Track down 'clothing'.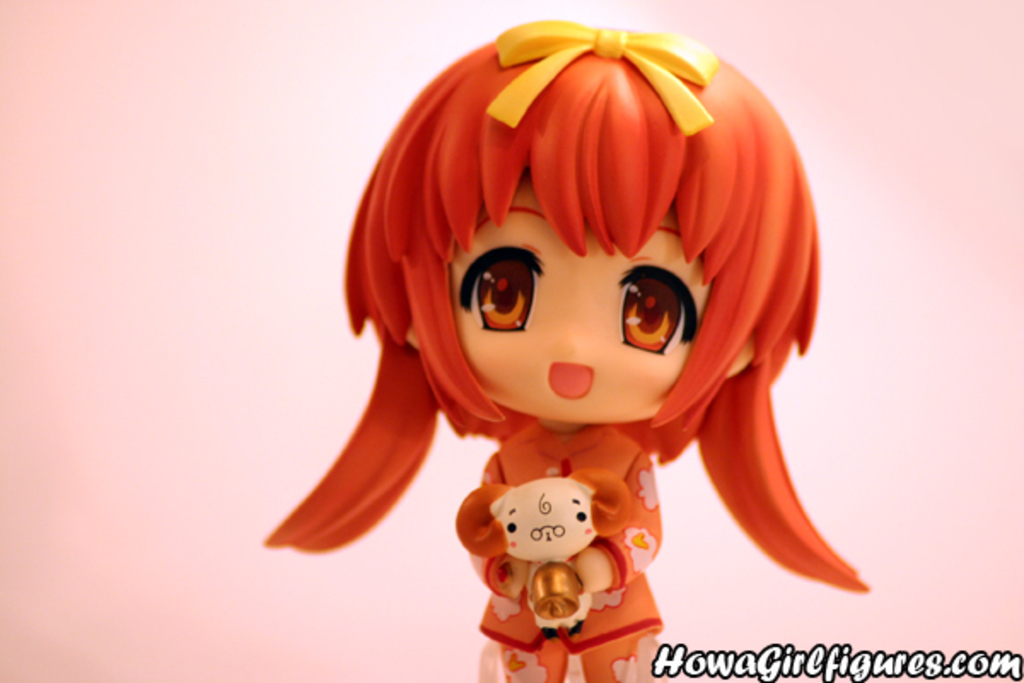
Tracked to (left=456, top=401, right=671, bottom=681).
